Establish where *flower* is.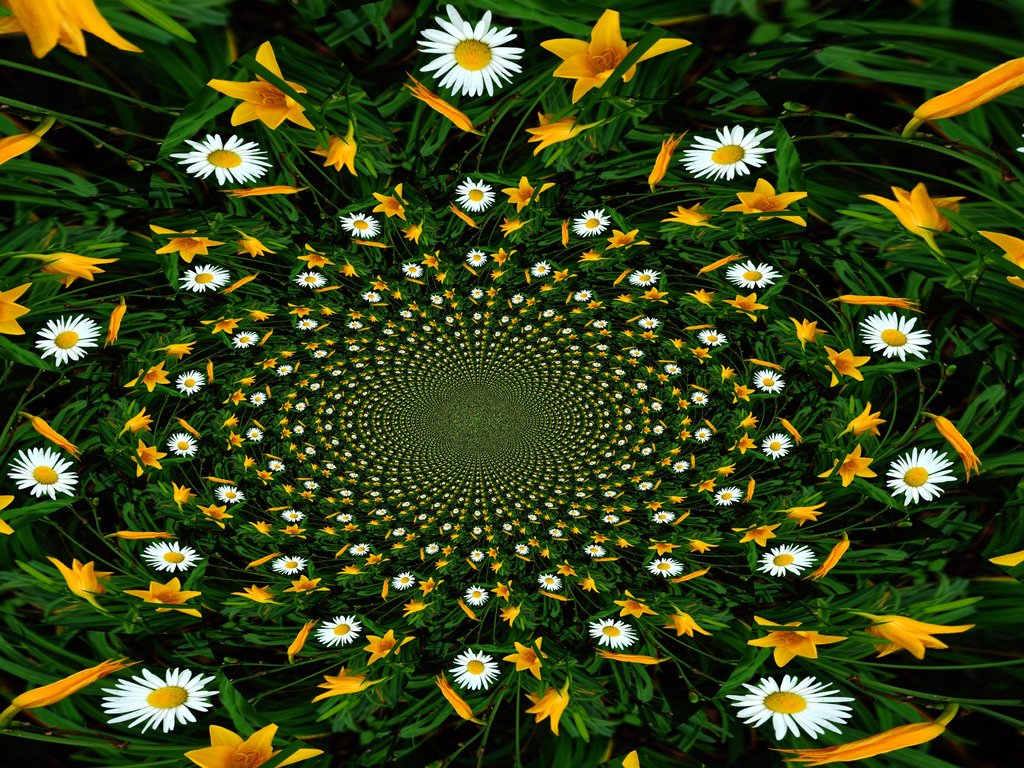
Established at box=[120, 577, 200, 617].
